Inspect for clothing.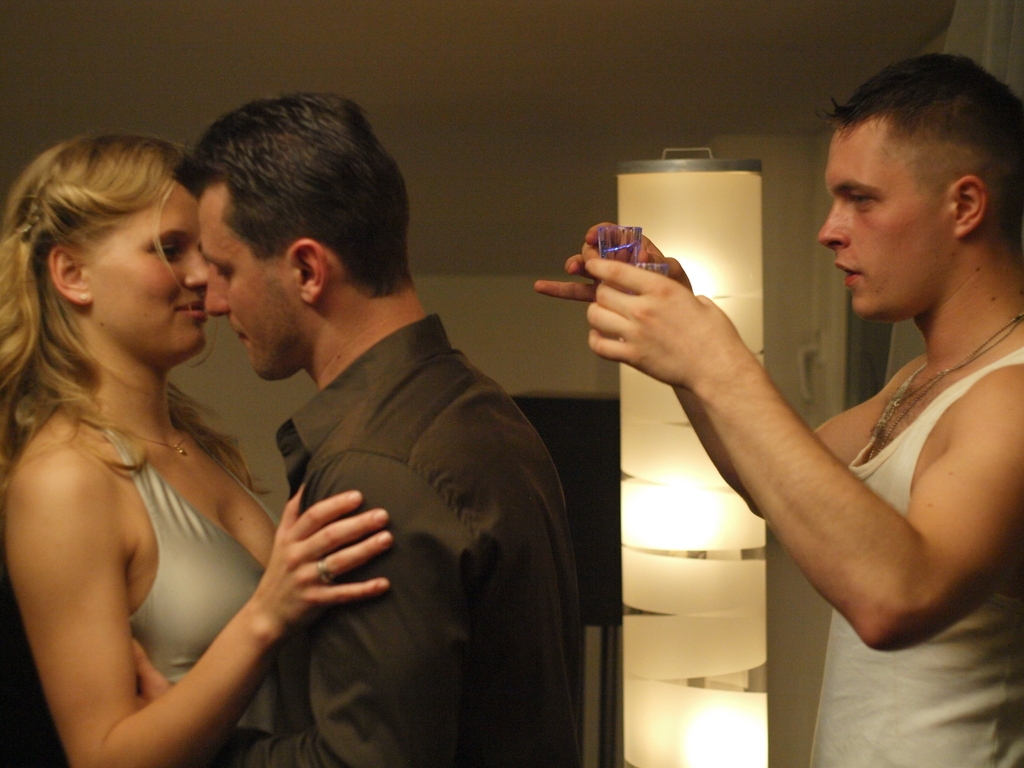
Inspection: pyautogui.locateOnScreen(809, 346, 1023, 767).
